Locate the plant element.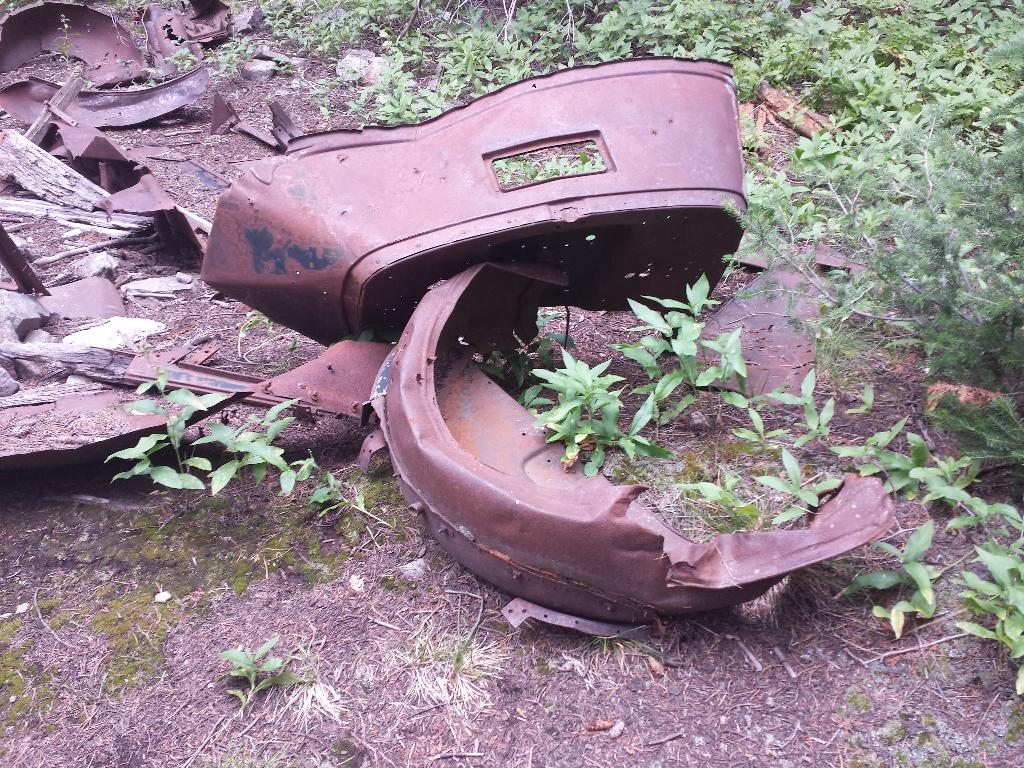
Element bbox: select_region(165, 44, 196, 77).
